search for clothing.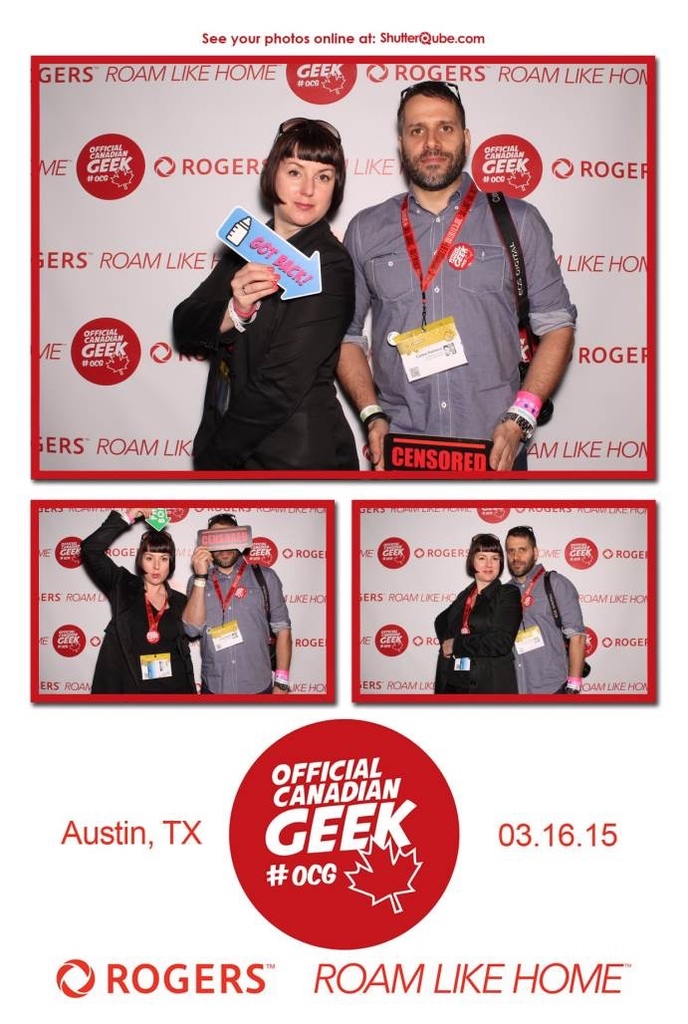
Found at bbox(512, 574, 584, 689).
